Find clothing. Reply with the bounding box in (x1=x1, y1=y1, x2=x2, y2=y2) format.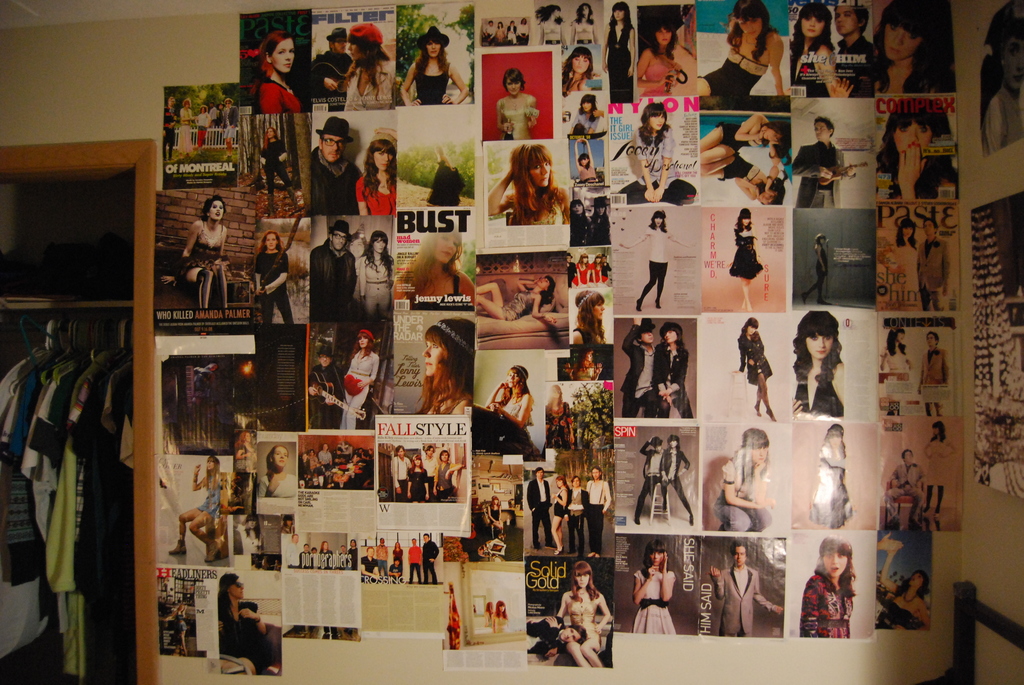
(x1=652, y1=341, x2=691, y2=415).
